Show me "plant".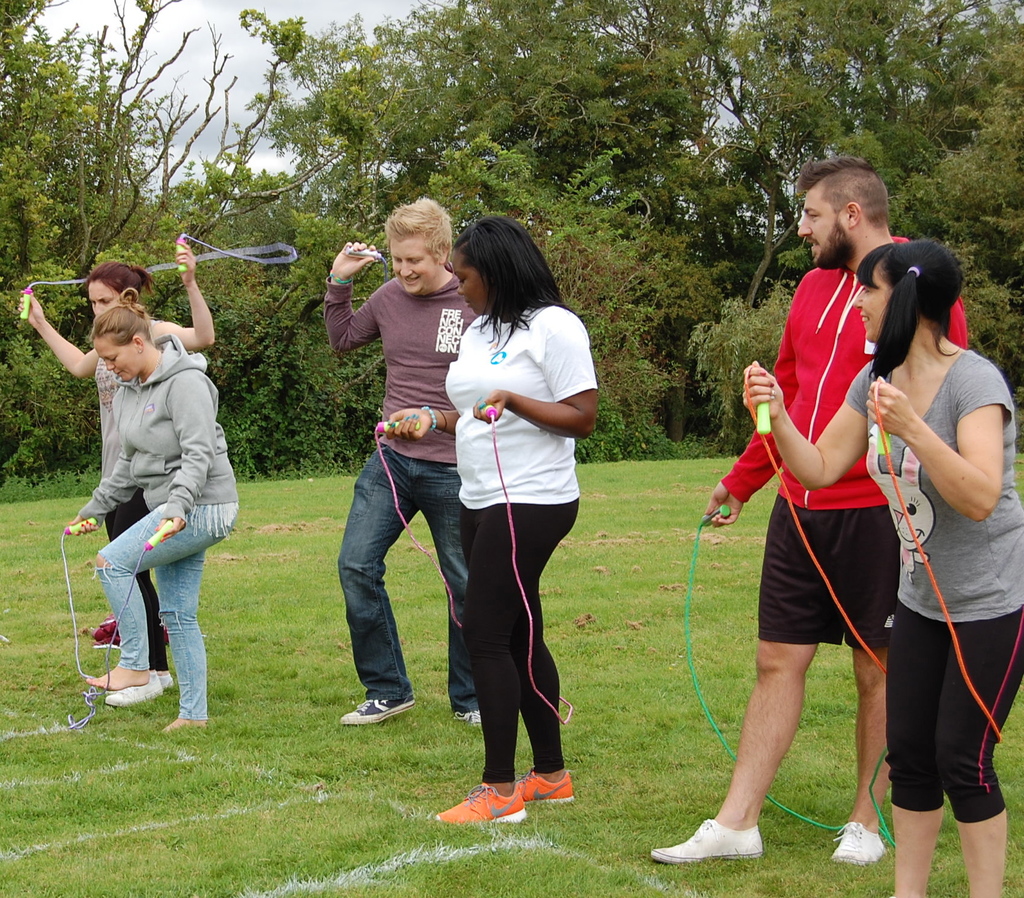
"plant" is here: l=681, t=270, r=797, b=465.
